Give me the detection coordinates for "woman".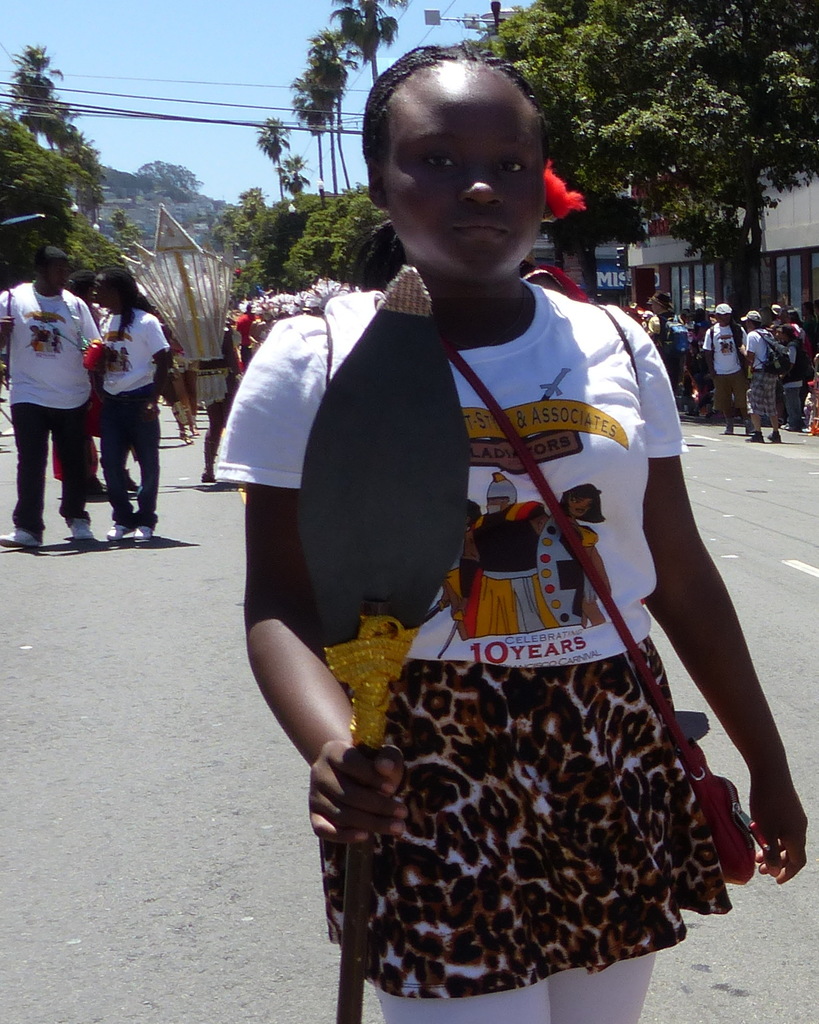
<box>52,269,111,499</box>.
